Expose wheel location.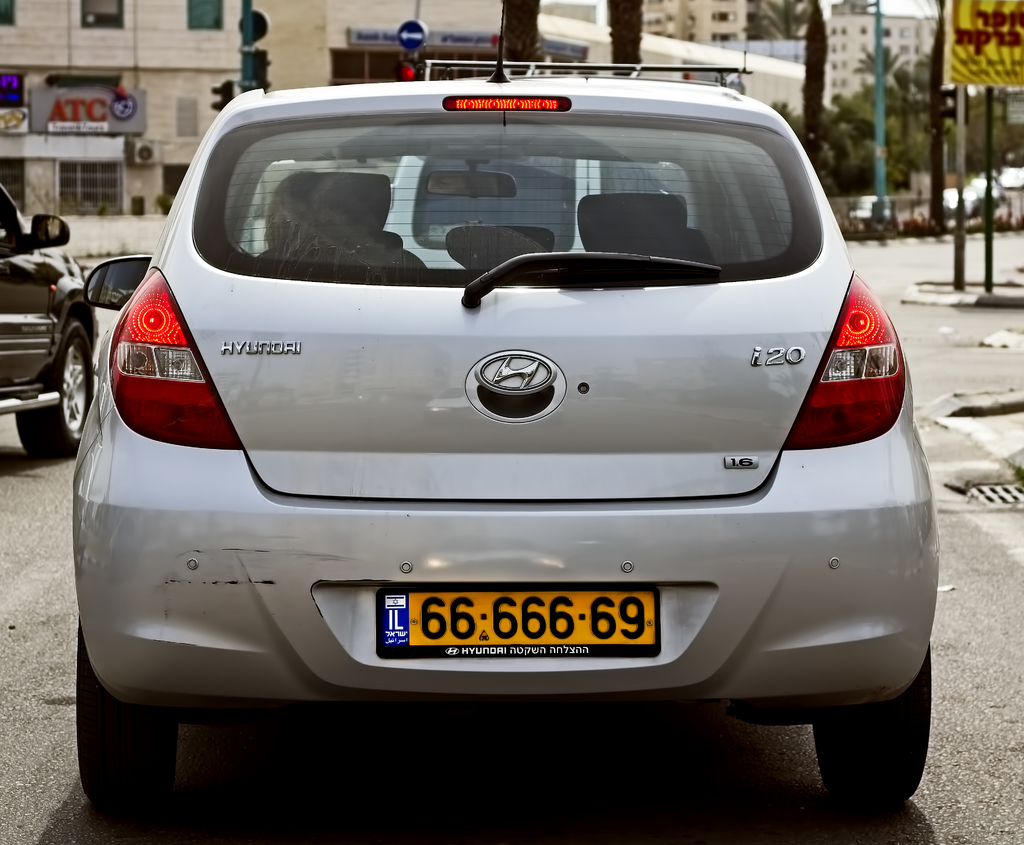
Exposed at bbox=(15, 319, 97, 451).
